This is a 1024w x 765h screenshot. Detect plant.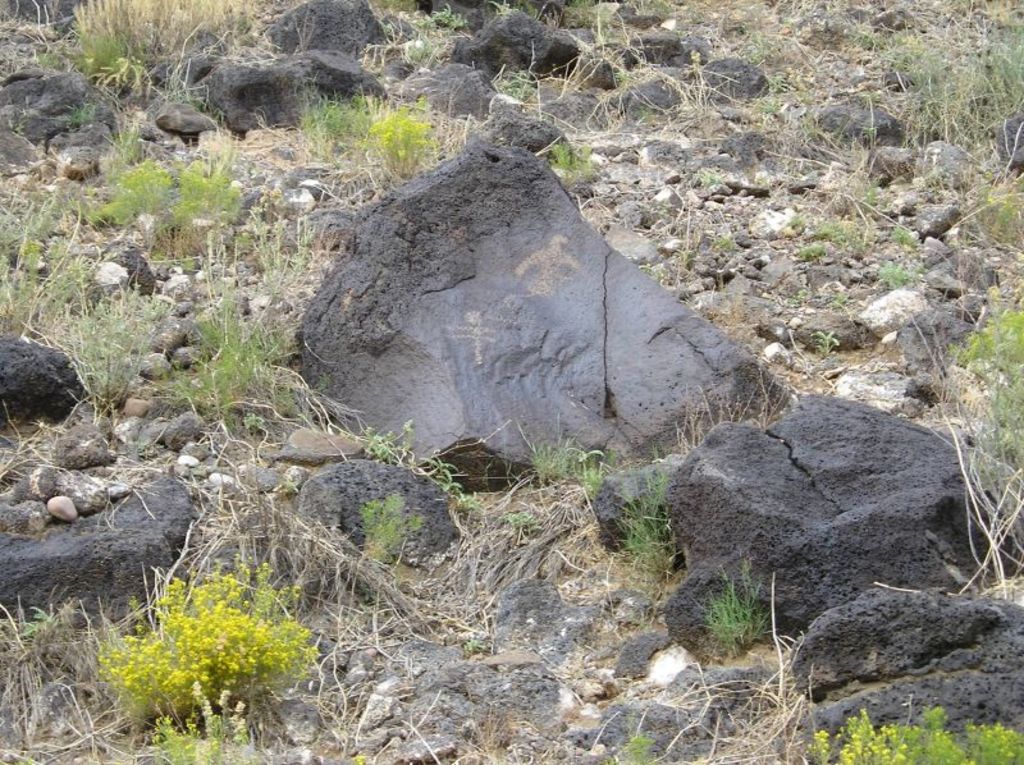
x1=494 y1=0 x2=534 y2=18.
